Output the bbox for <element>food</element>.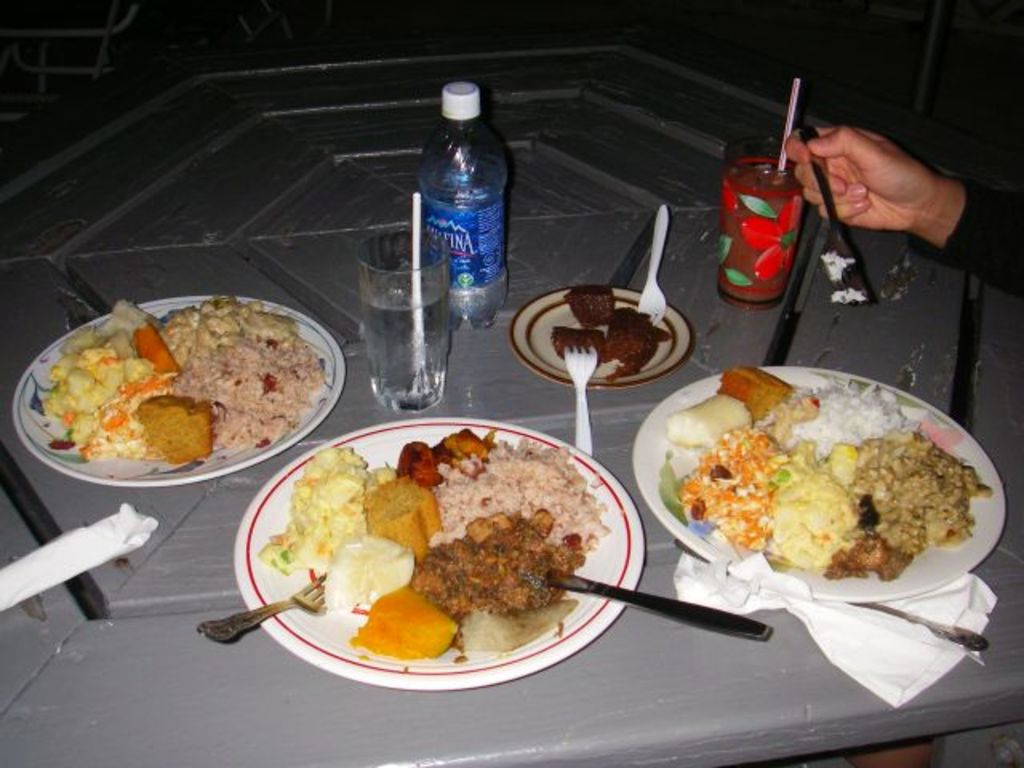
[550, 323, 606, 360].
